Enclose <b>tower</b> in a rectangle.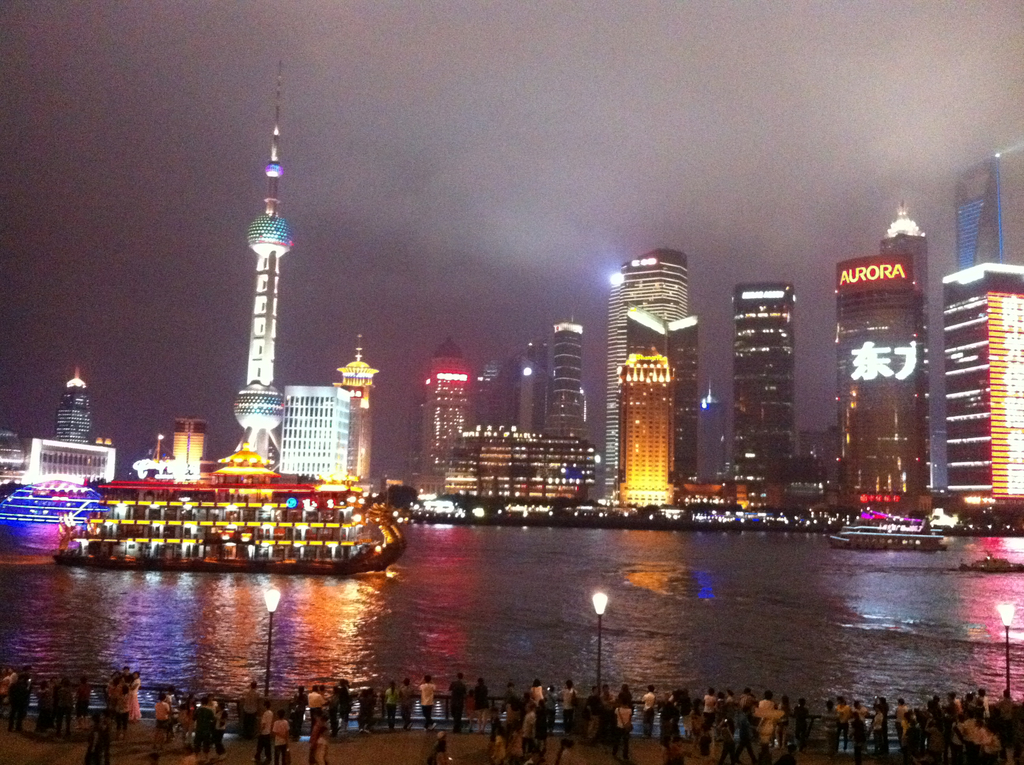
939:153:1023:520.
